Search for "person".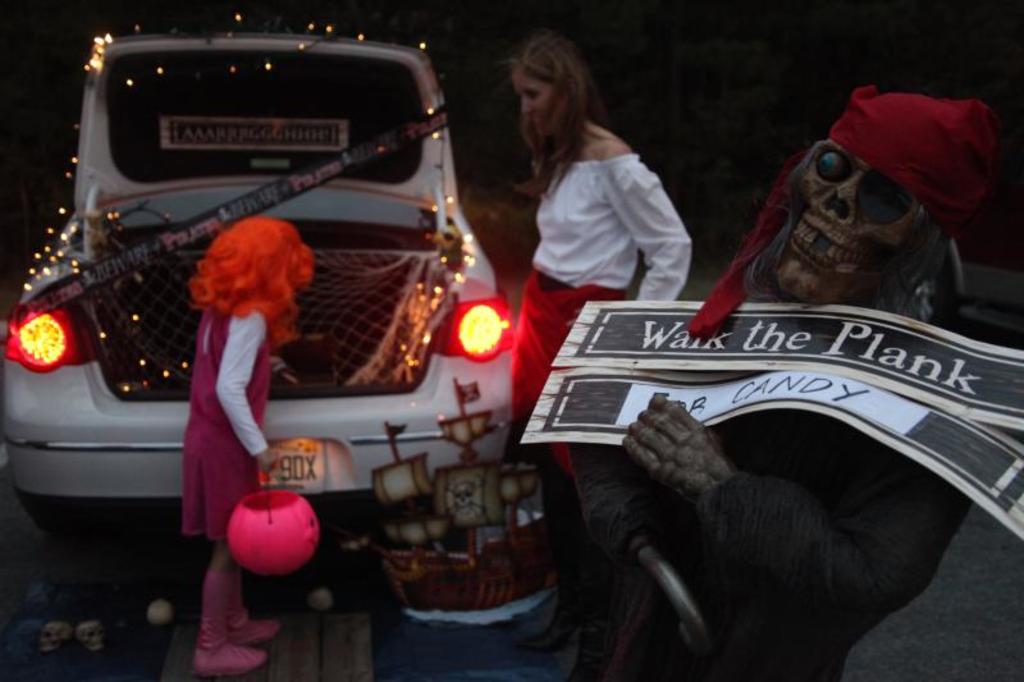
Found at box(484, 33, 701, 362).
